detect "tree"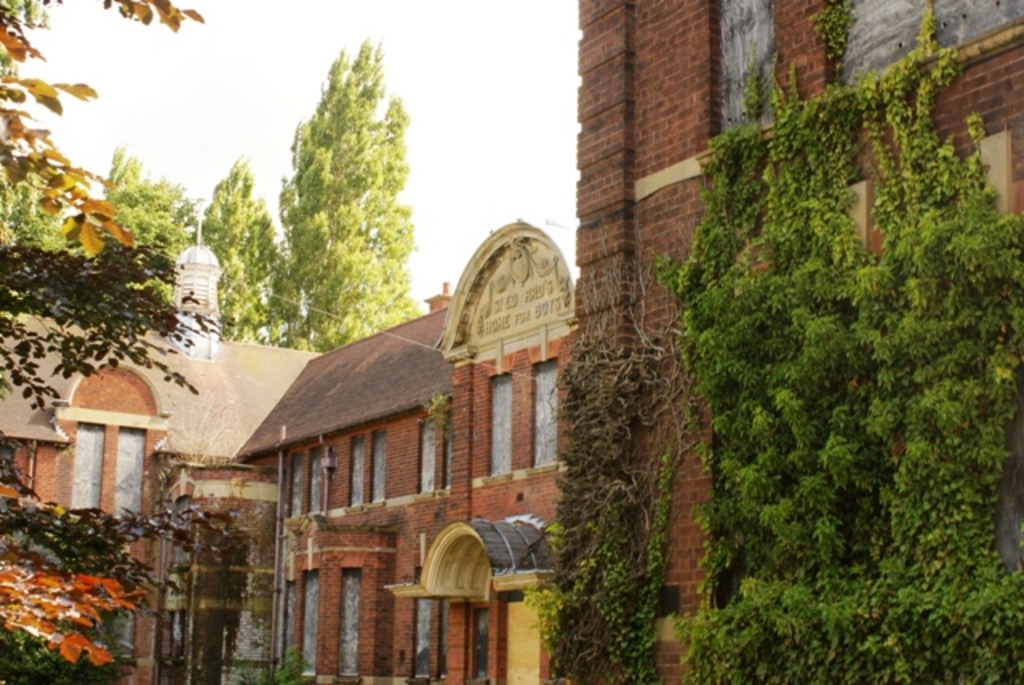
<bbox>8, 157, 168, 306</bbox>
